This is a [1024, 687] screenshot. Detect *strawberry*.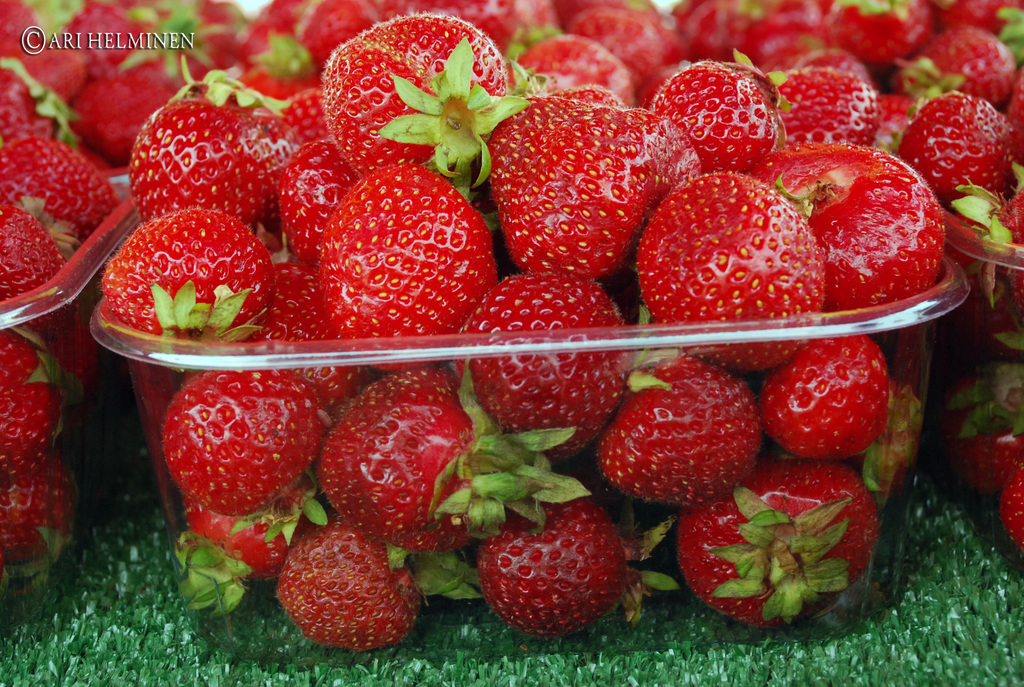
(485, 96, 700, 286).
